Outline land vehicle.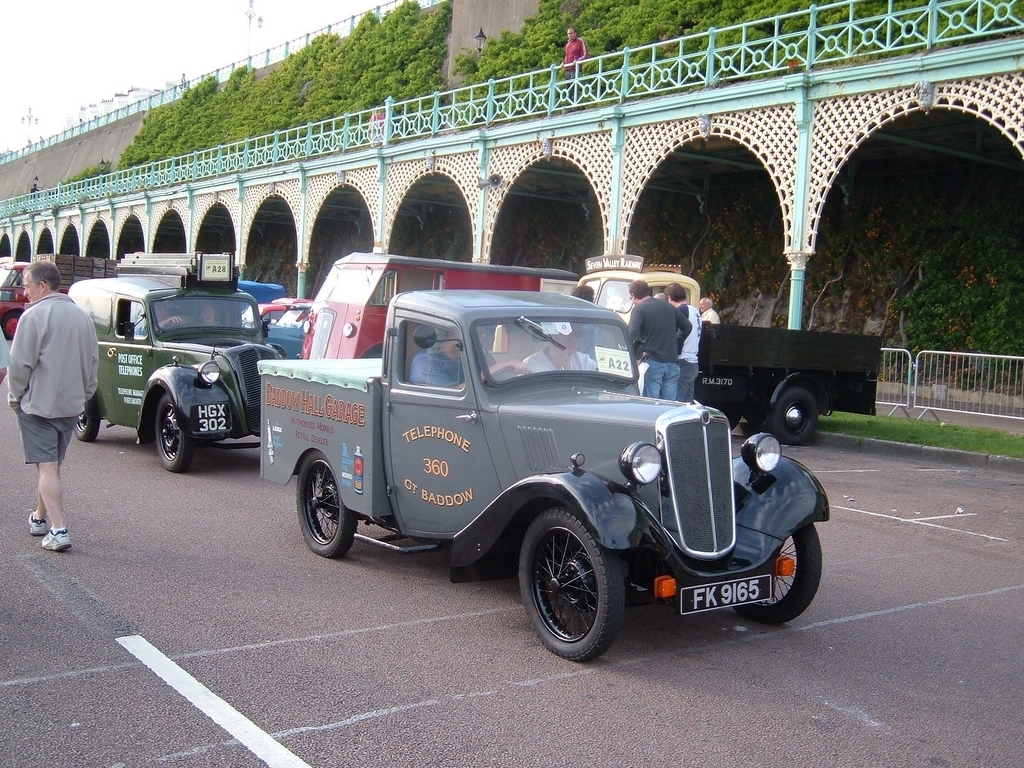
Outline: Rect(264, 301, 312, 359).
